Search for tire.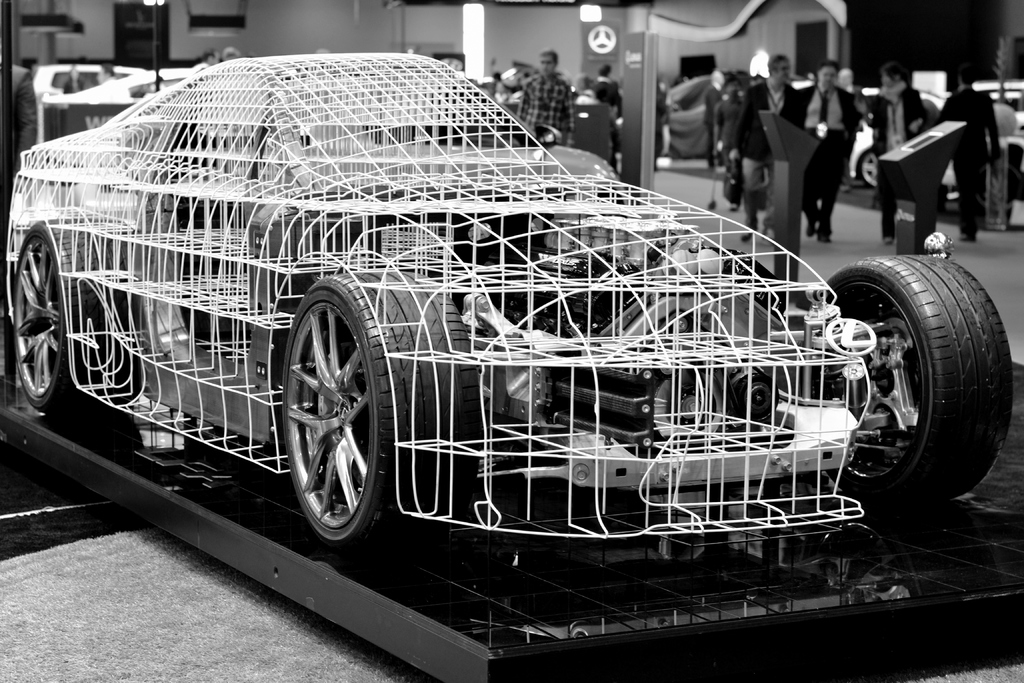
Found at region(8, 227, 140, 411).
